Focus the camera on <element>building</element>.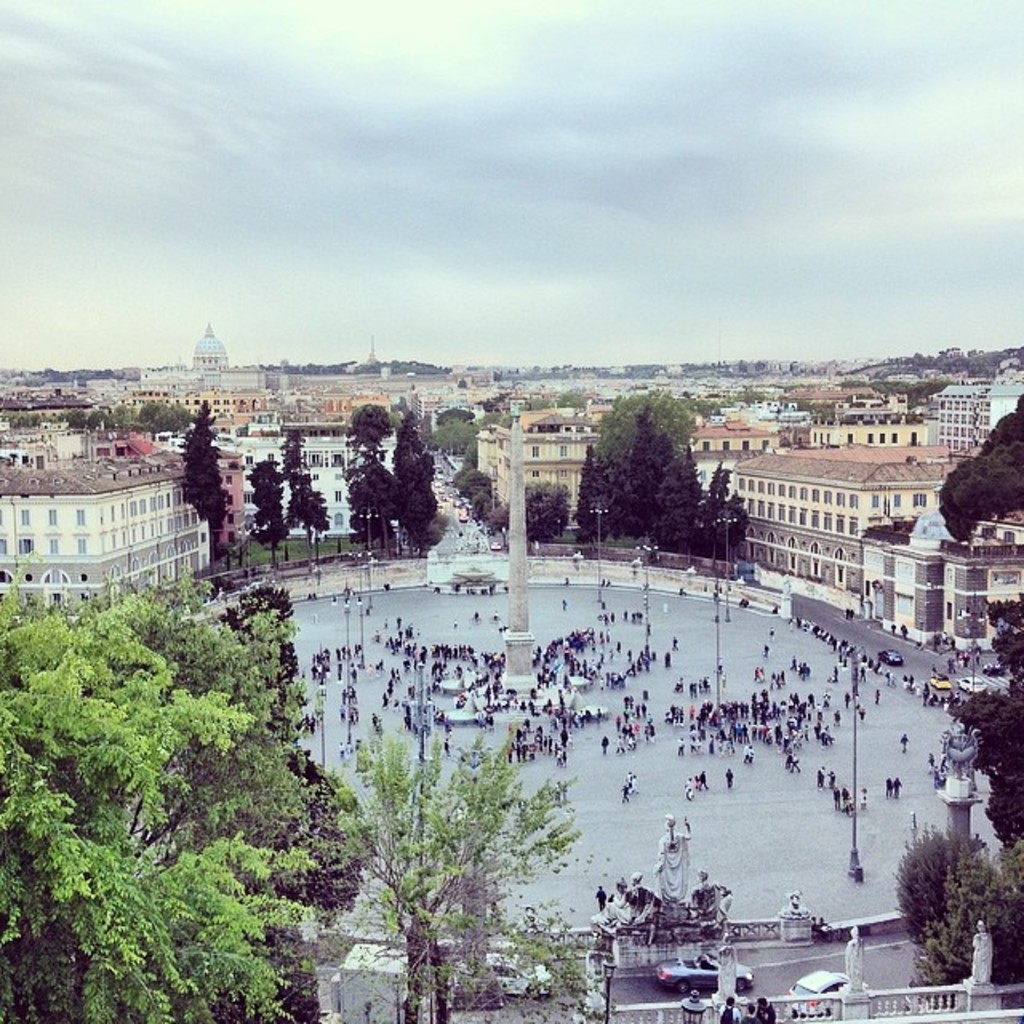
Focus region: bbox(141, 390, 266, 430).
